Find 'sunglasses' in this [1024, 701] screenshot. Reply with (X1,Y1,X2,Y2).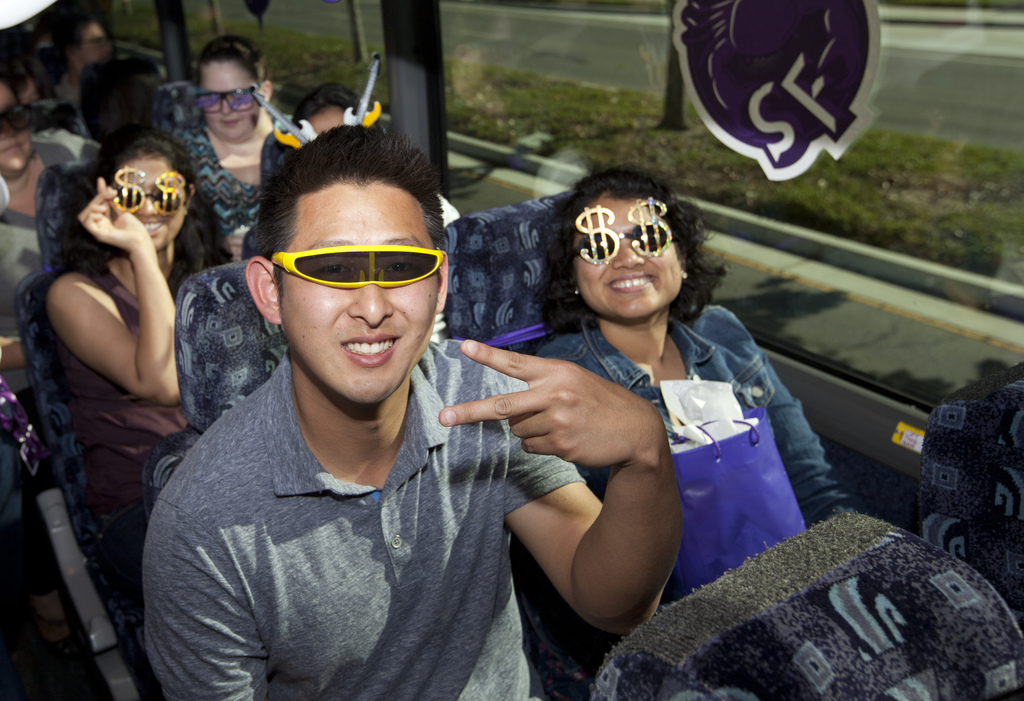
(113,165,186,215).
